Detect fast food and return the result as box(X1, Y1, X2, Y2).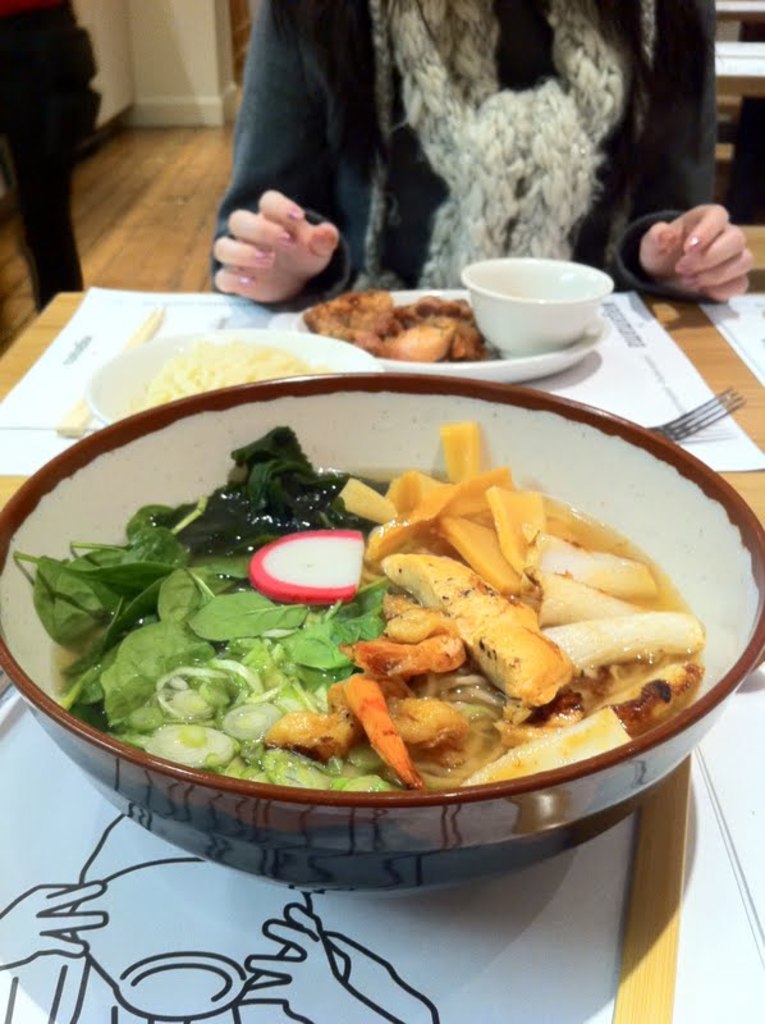
box(494, 488, 537, 568).
